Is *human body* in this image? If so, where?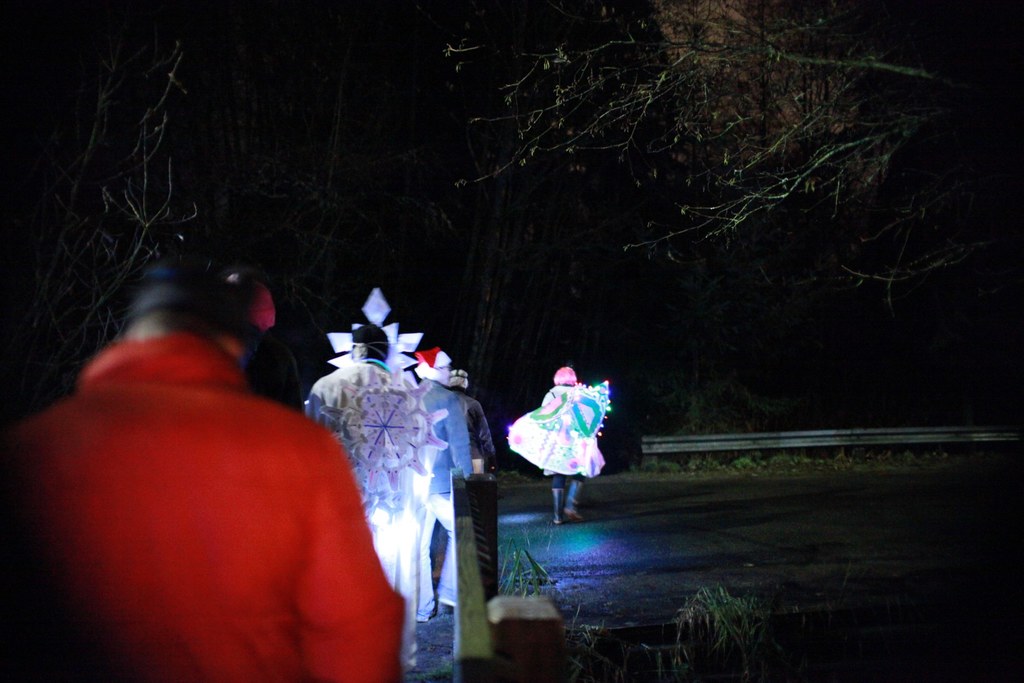
Yes, at x1=454 y1=388 x2=497 y2=473.
